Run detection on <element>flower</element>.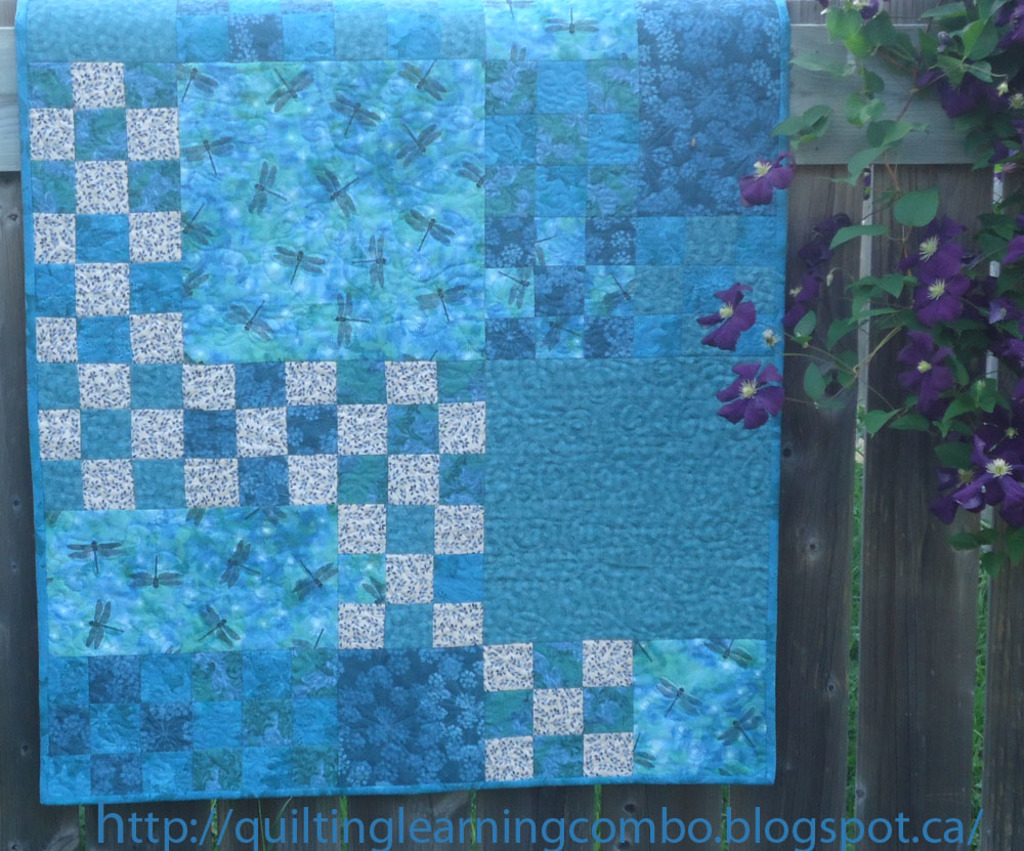
Result: bbox=(797, 210, 858, 268).
